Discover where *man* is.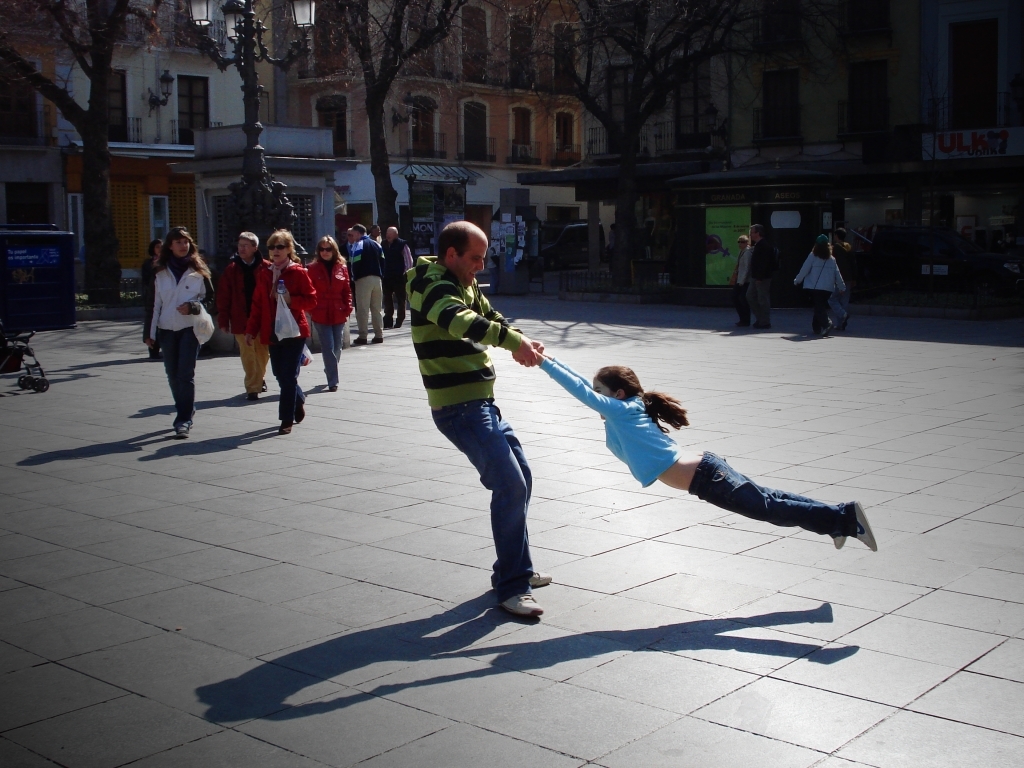
Discovered at [left=217, top=232, right=273, bottom=402].
